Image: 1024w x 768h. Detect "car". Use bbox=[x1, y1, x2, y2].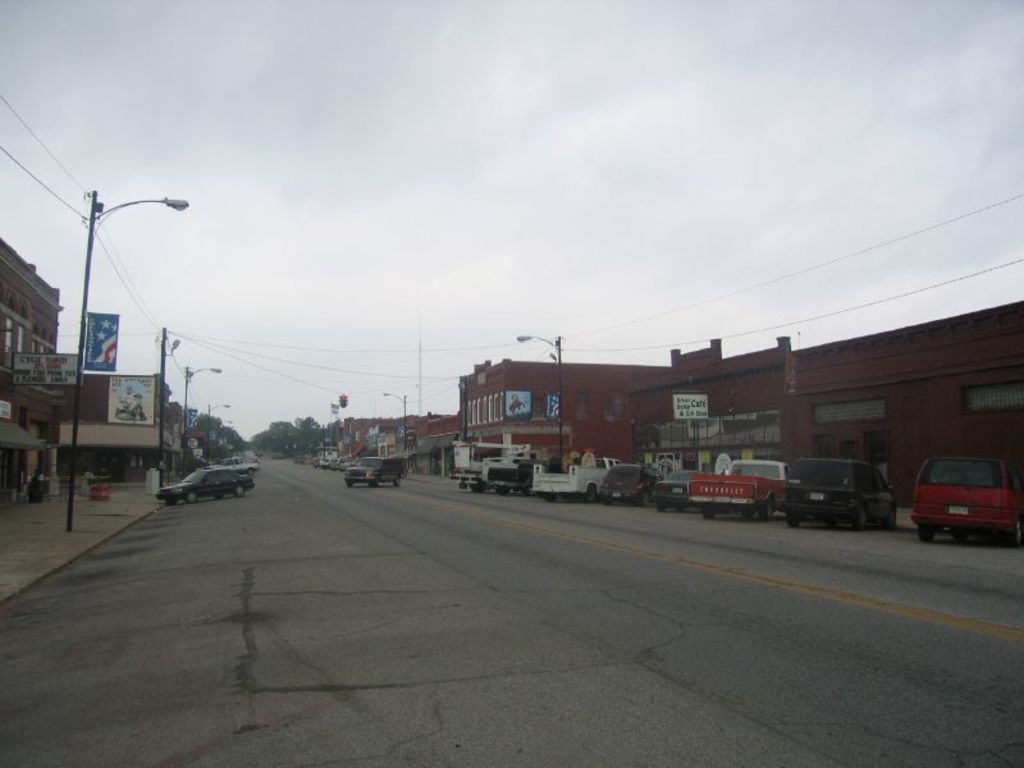
bbox=[655, 468, 701, 509].
